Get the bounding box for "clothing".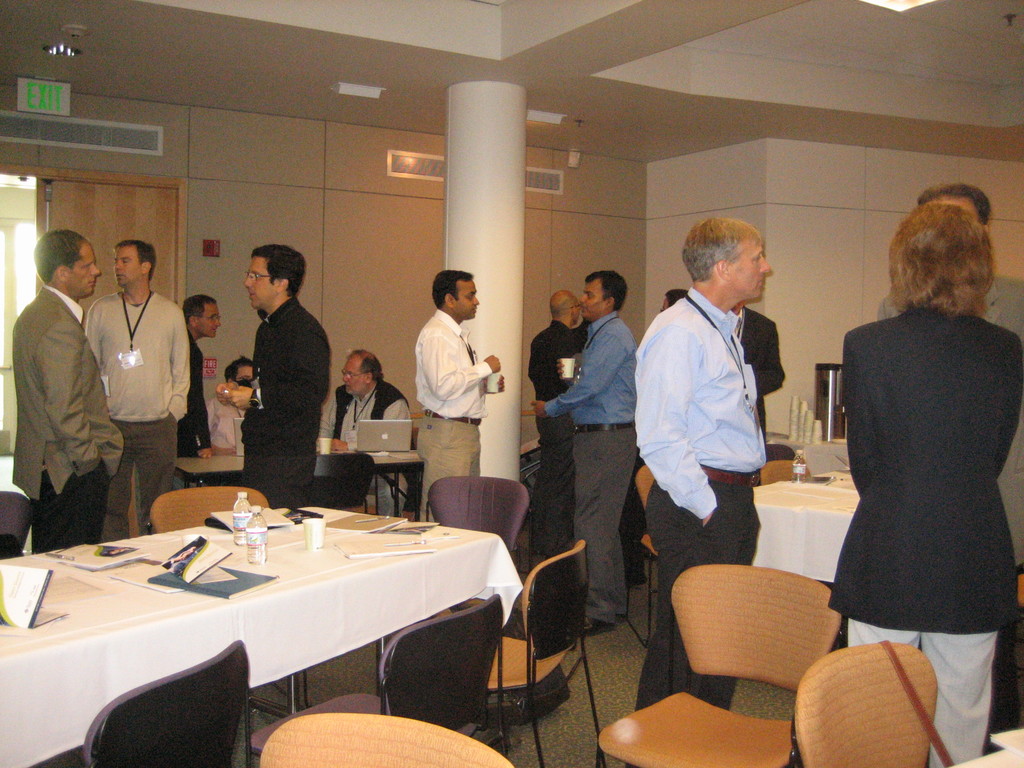
<bbox>547, 312, 639, 627</bbox>.
